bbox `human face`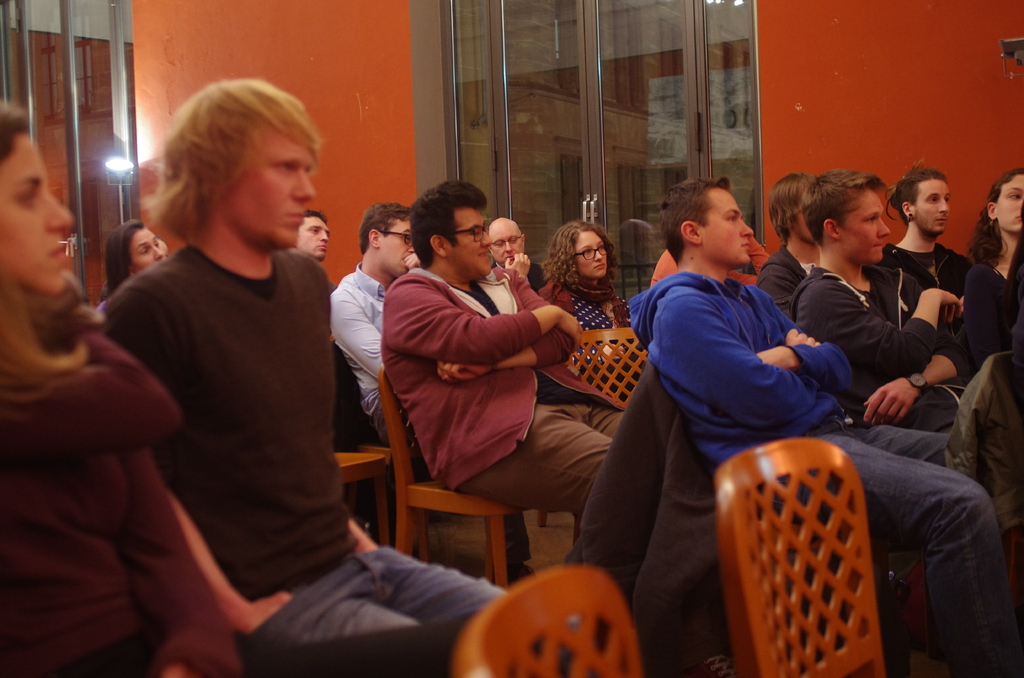
left=842, top=191, right=894, bottom=266
